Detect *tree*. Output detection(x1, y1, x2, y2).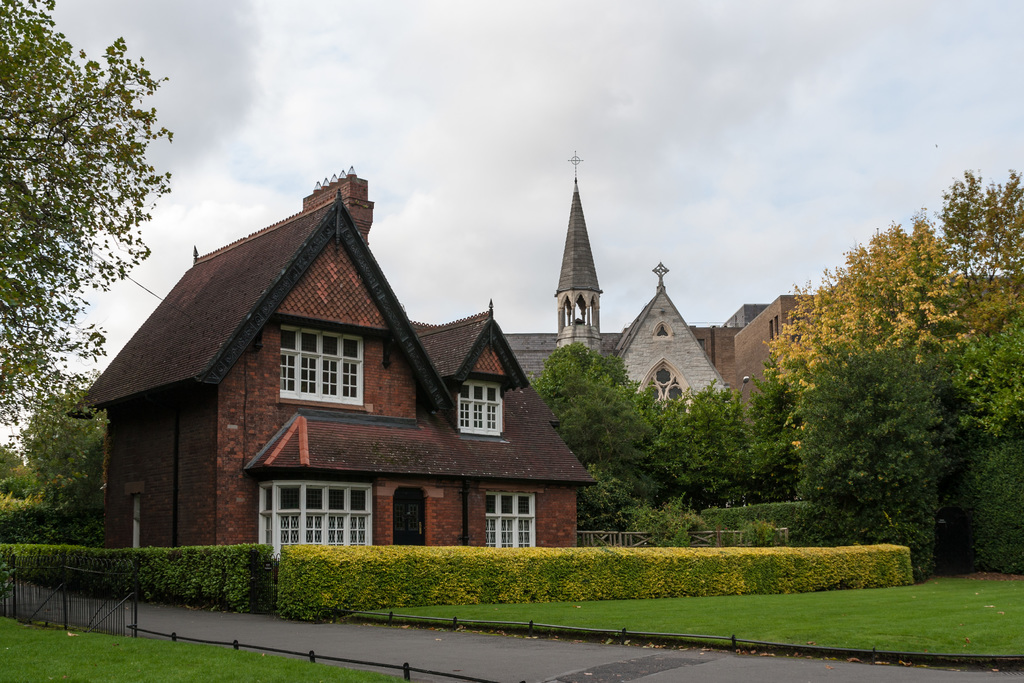
detection(768, 215, 957, 389).
